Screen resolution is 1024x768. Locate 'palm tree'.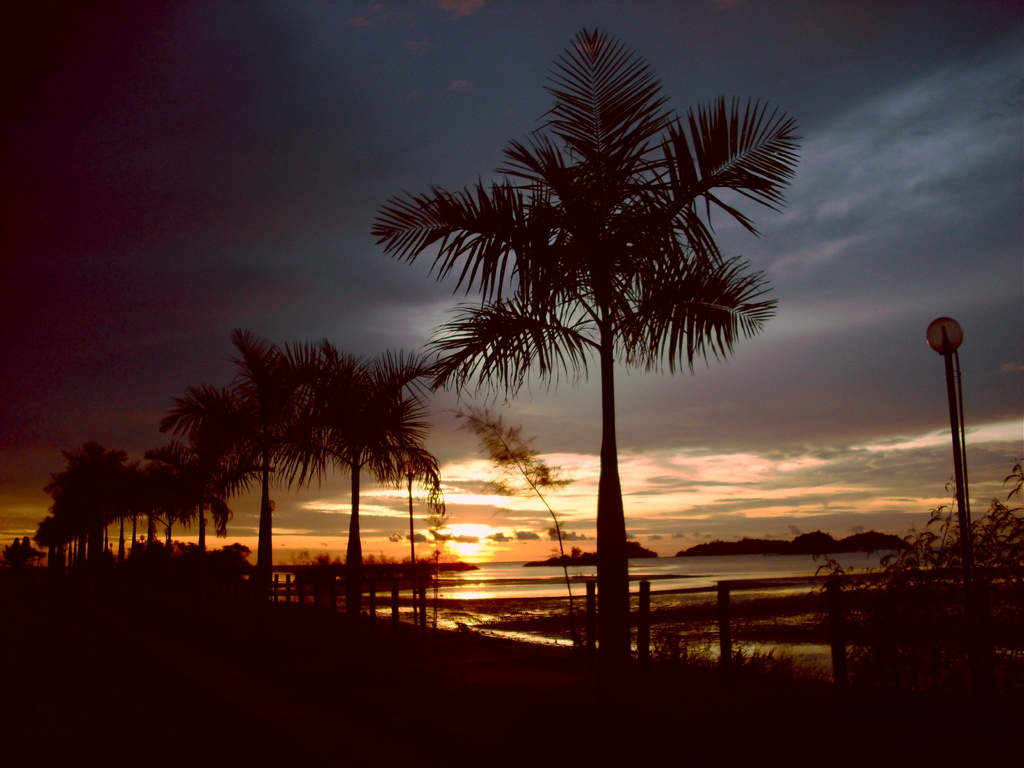
{"left": 405, "top": 56, "right": 783, "bottom": 620}.
